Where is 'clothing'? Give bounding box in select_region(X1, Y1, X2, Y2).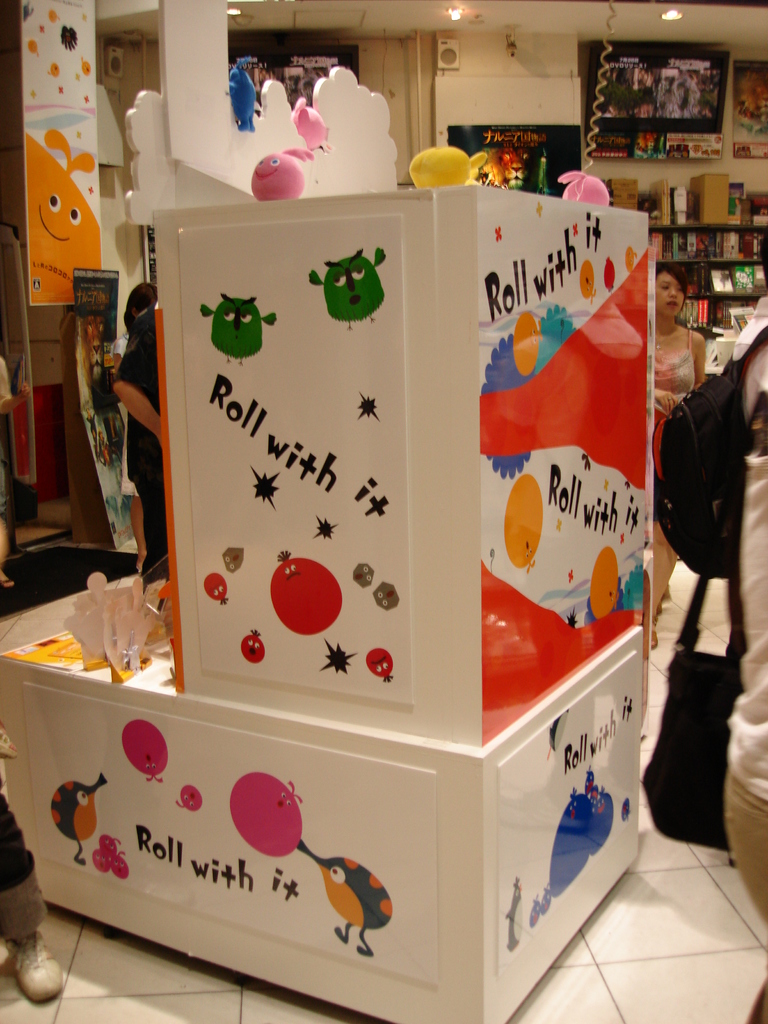
select_region(728, 305, 767, 942).
